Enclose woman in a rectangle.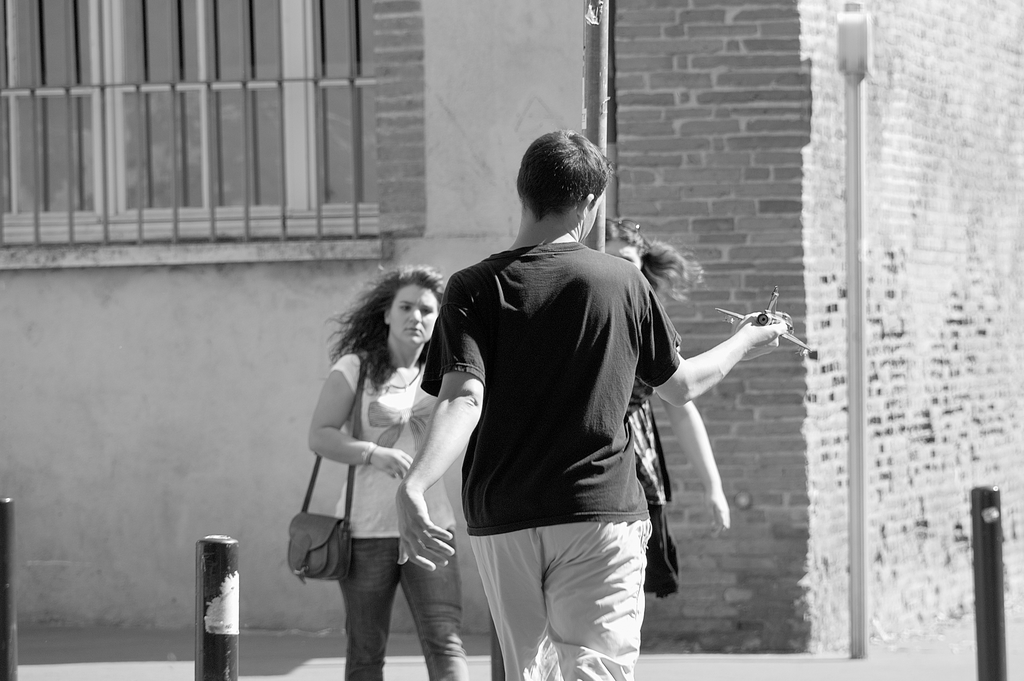
bbox=[302, 258, 489, 680].
